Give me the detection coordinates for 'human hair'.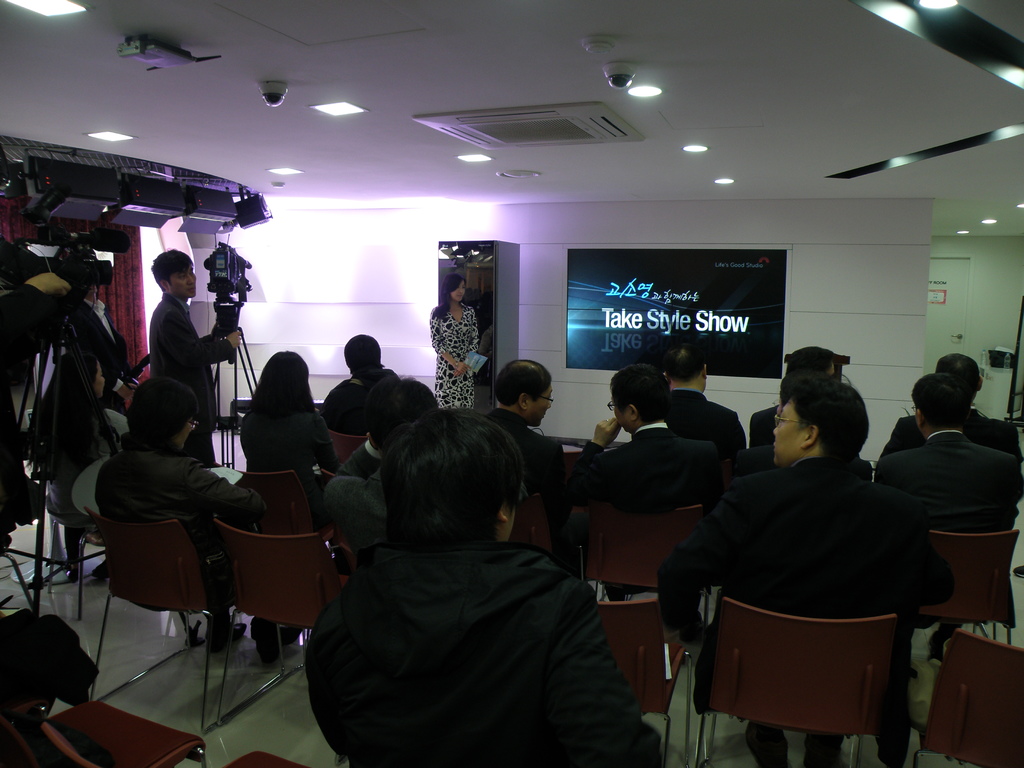
box=[355, 412, 532, 560].
